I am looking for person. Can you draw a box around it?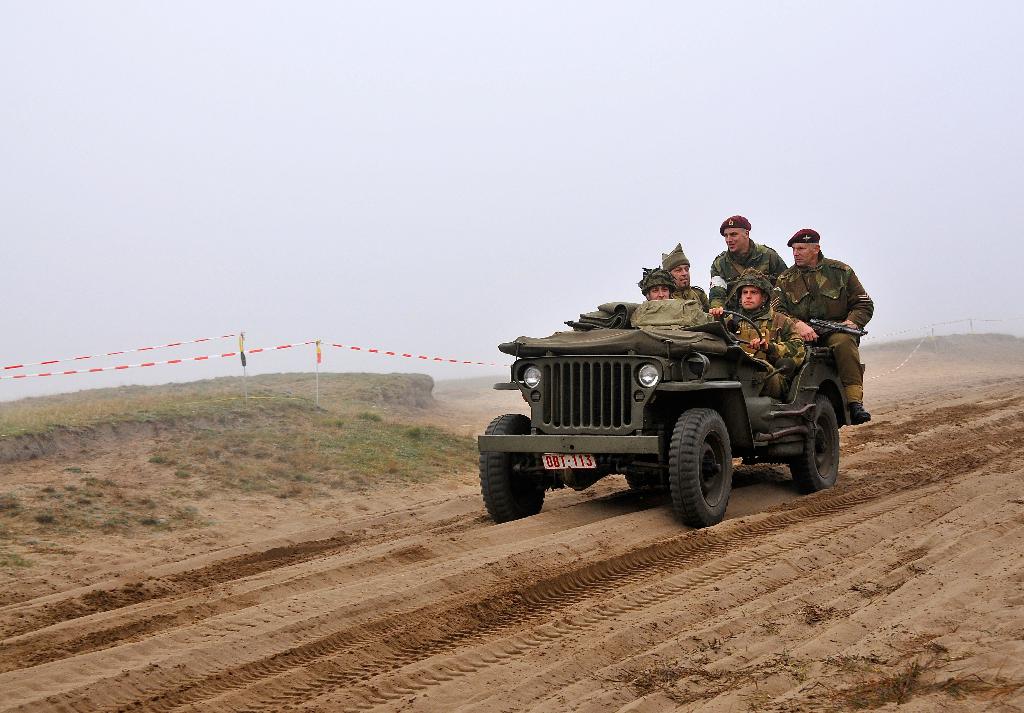
Sure, the bounding box is (720, 272, 808, 402).
